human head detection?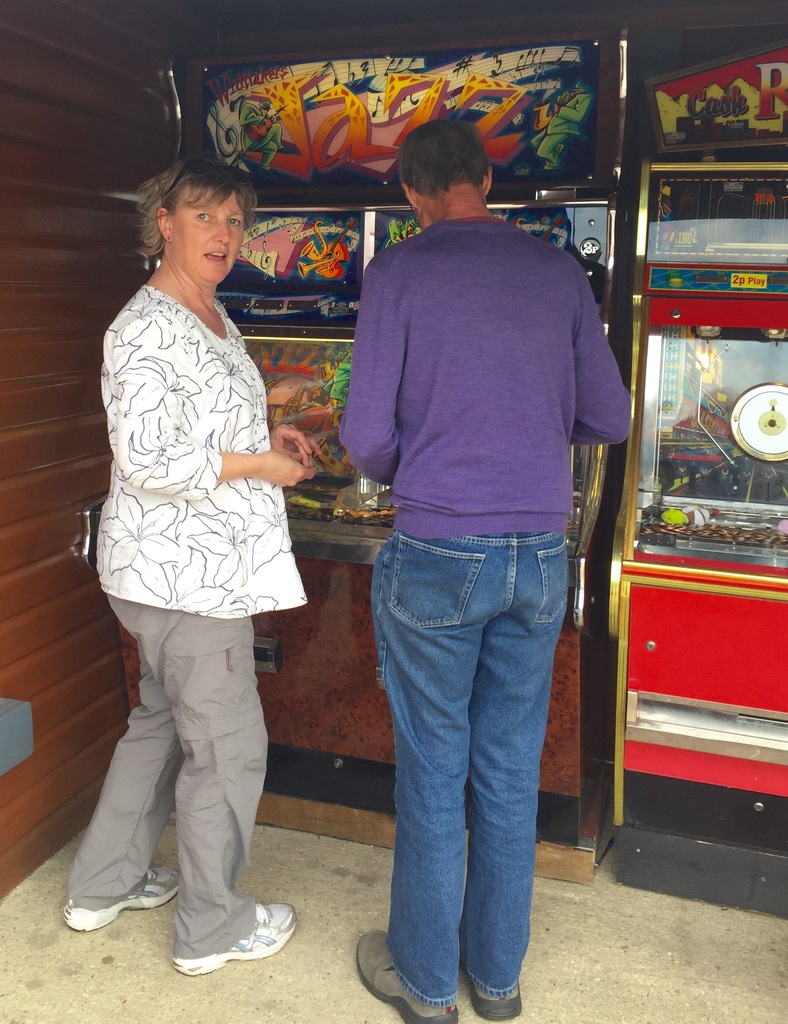
x1=134 y1=153 x2=249 y2=281
